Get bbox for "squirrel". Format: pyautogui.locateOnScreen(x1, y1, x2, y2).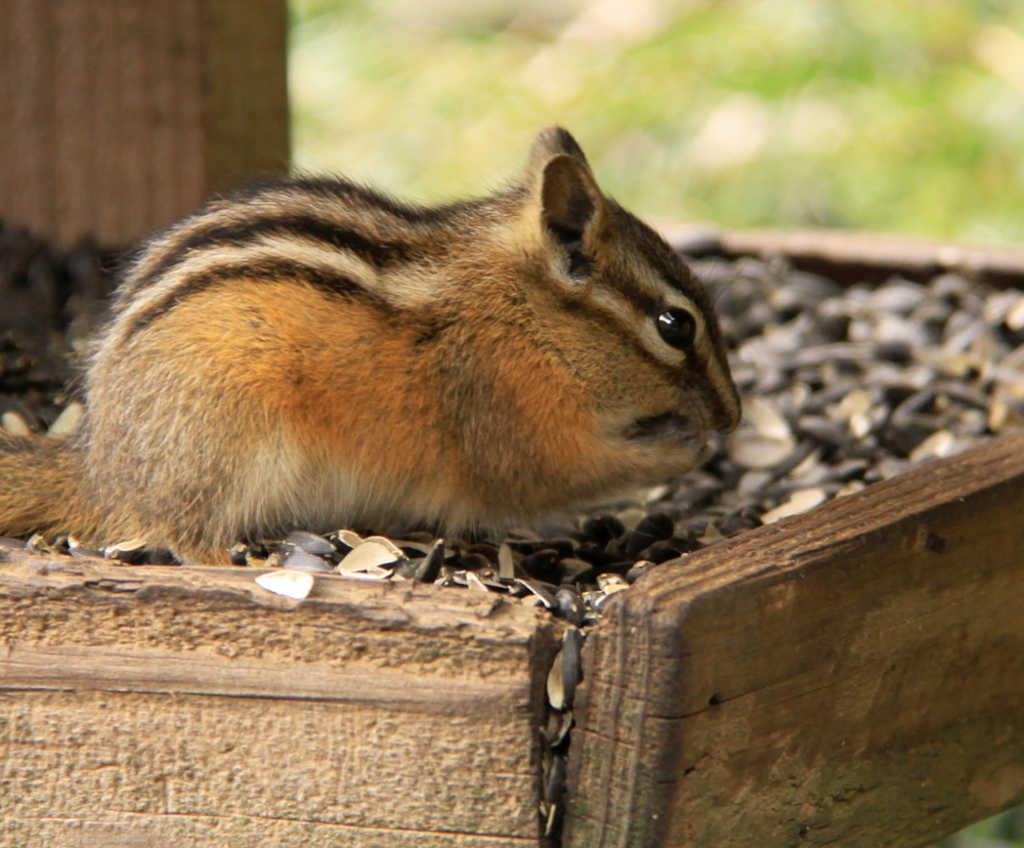
pyautogui.locateOnScreen(0, 121, 746, 562).
